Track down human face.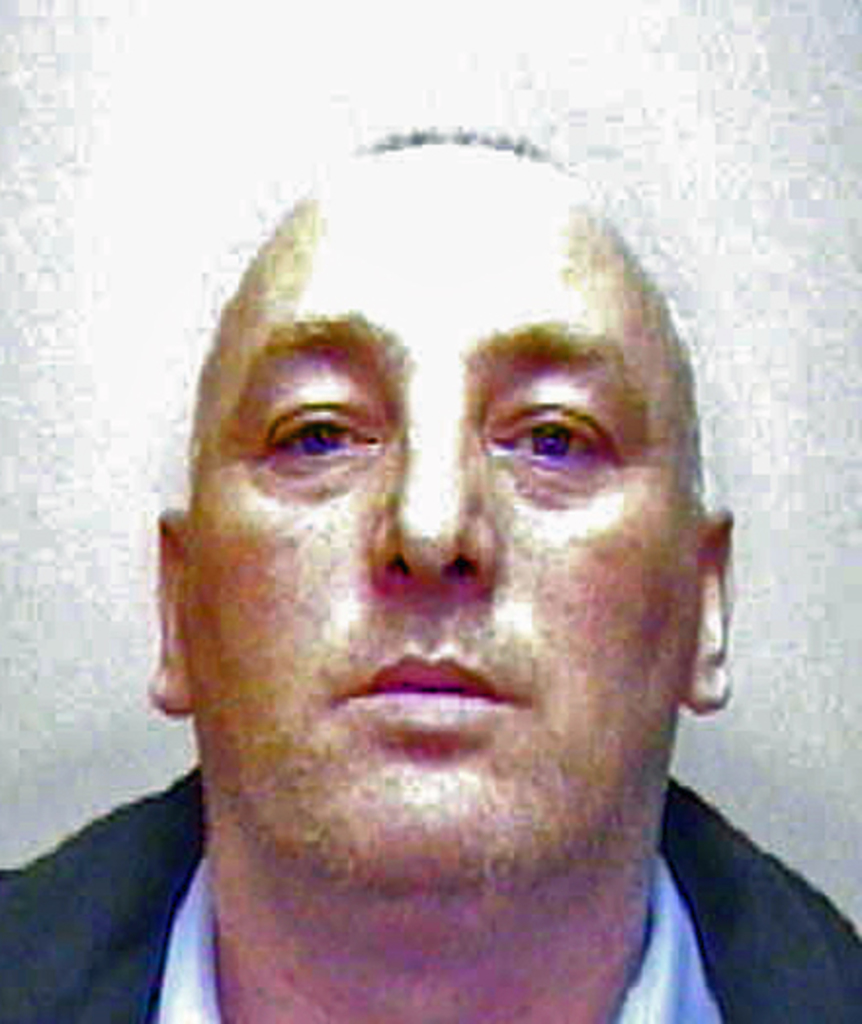
Tracked to box=[192, 184, 692, 891].
